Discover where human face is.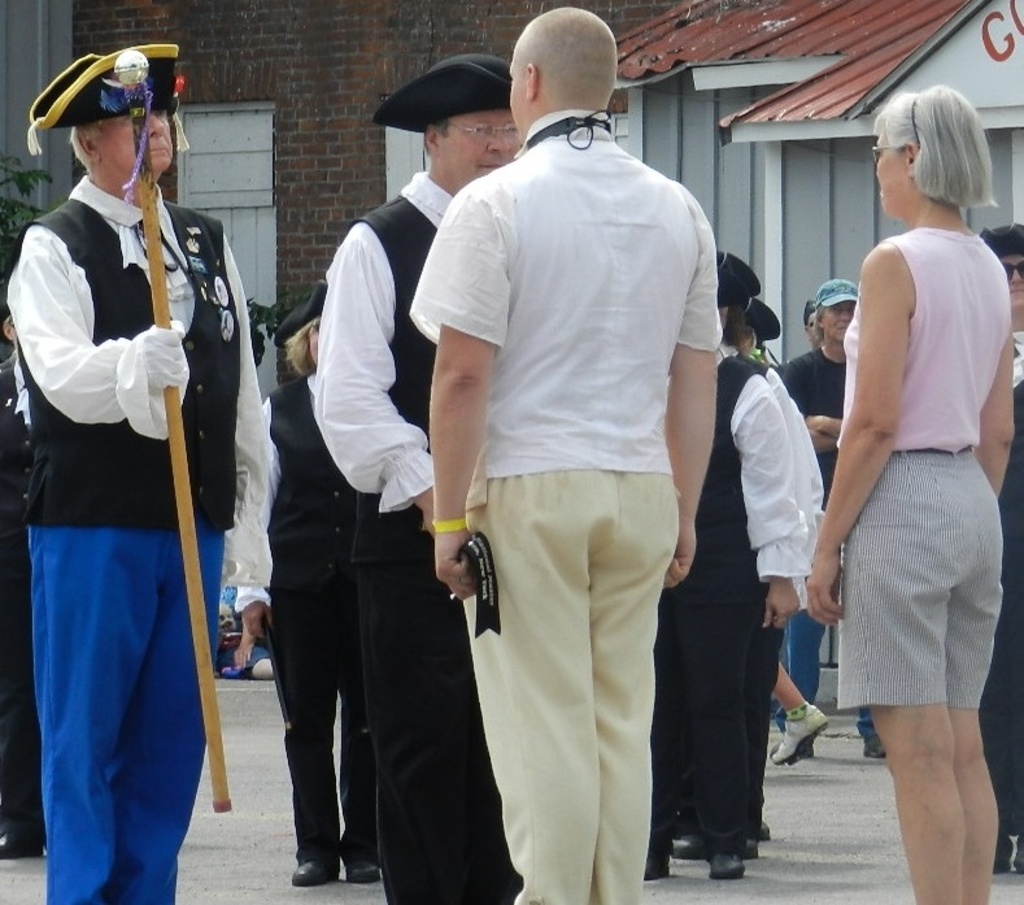
Discovered at rect(101, 114, 167, 171).
